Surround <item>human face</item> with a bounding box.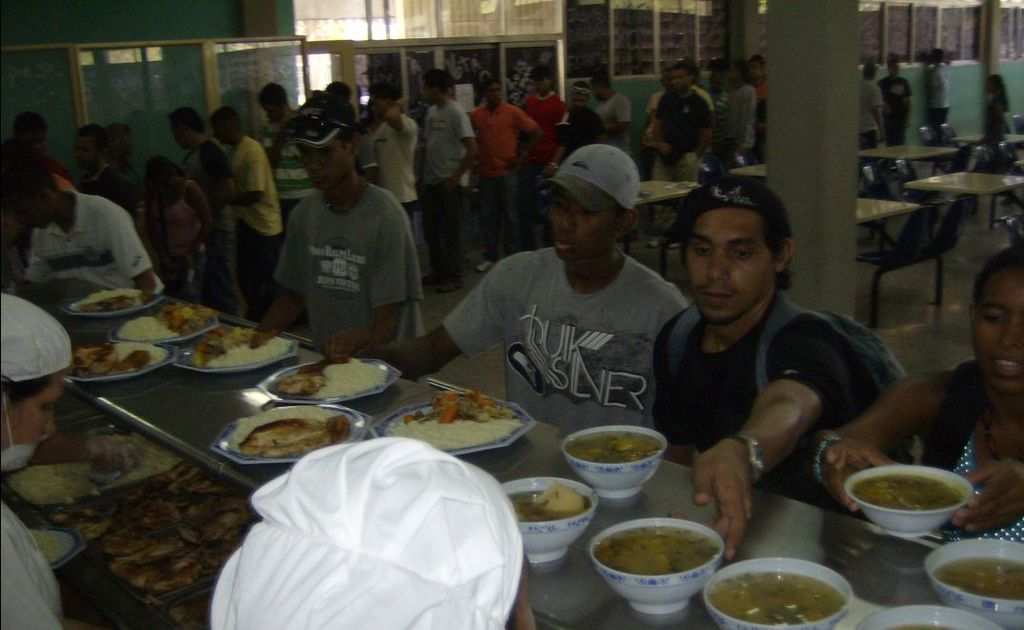
detection(567, 91, 588, 110).
